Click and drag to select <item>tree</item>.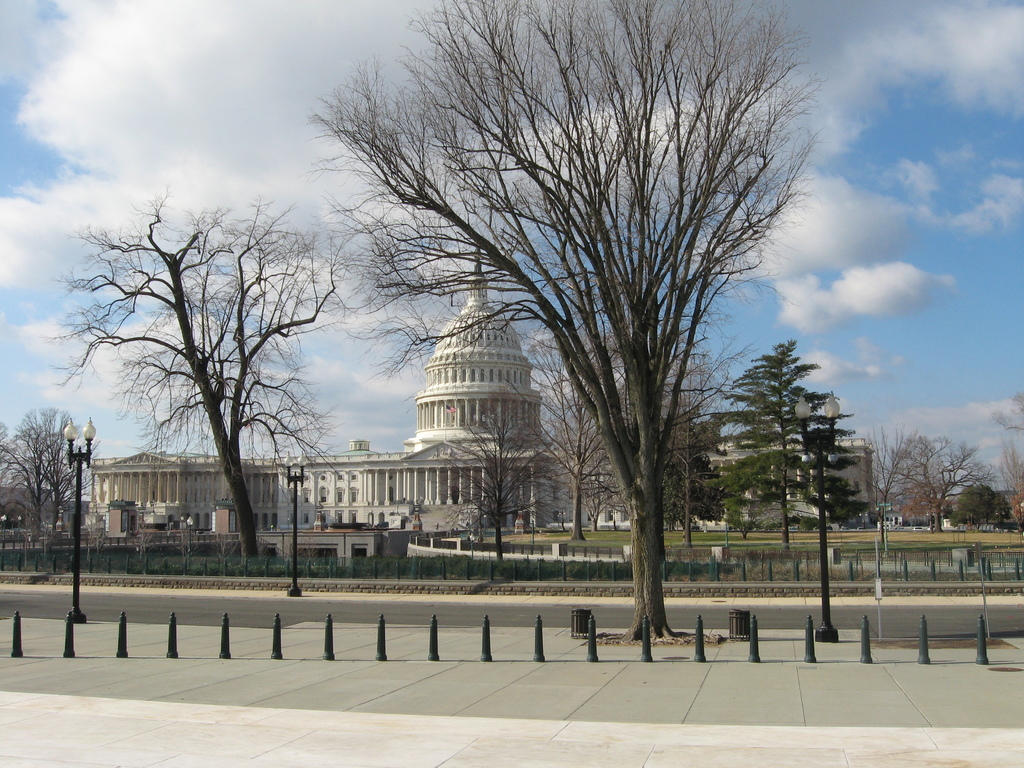
Selection: 1001:440:1023:531.
